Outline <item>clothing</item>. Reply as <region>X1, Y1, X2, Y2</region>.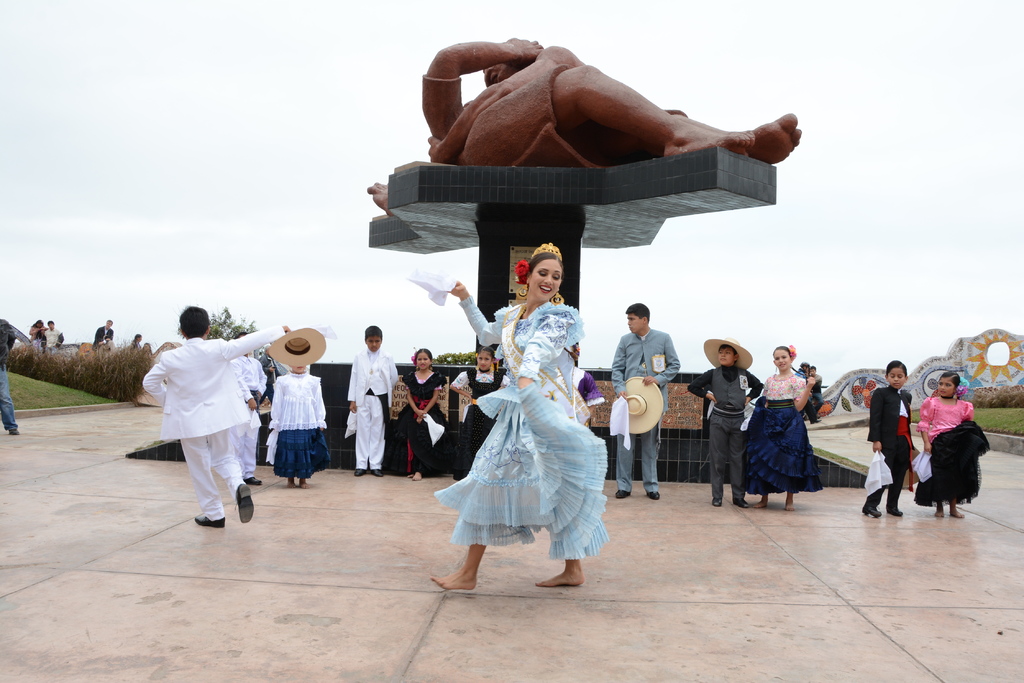
<region>613, 333, 671, 485</region>.
